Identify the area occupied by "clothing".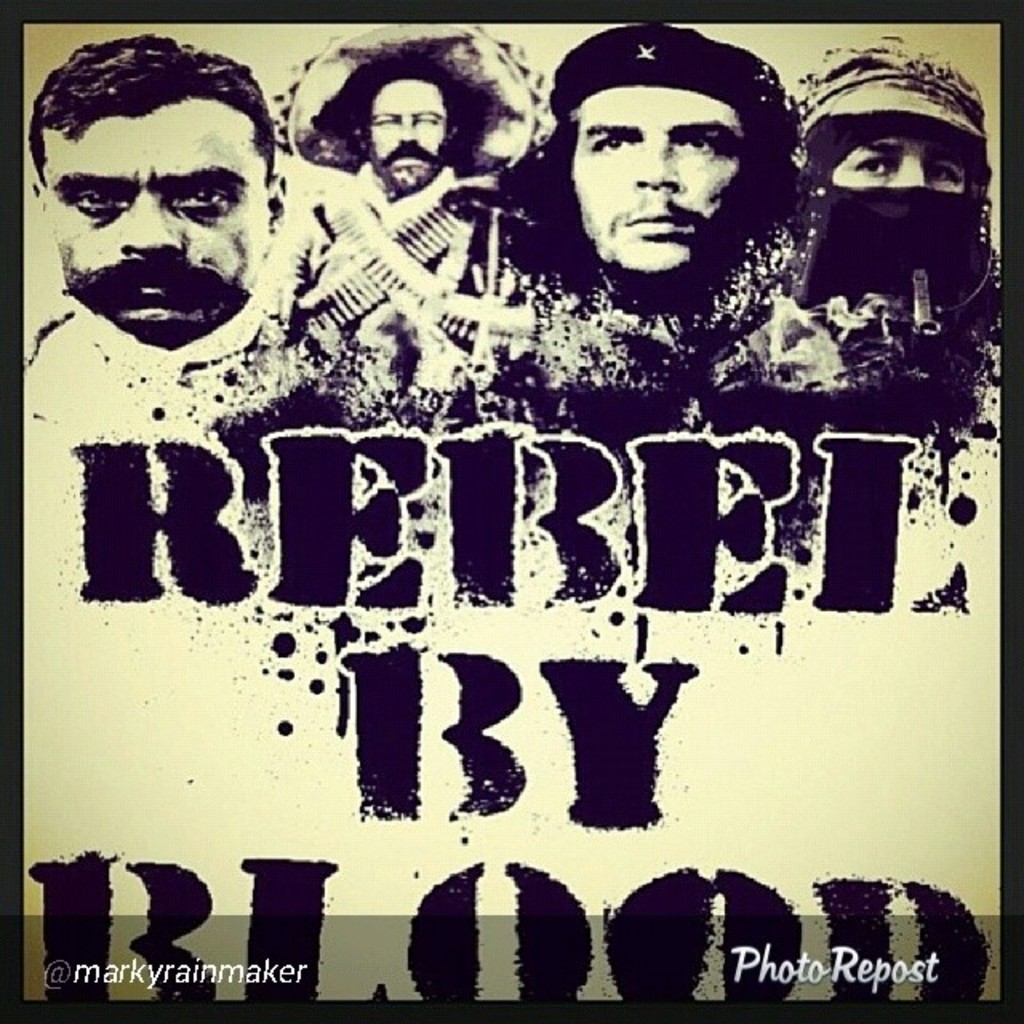
Area: [26,299,298,429].
